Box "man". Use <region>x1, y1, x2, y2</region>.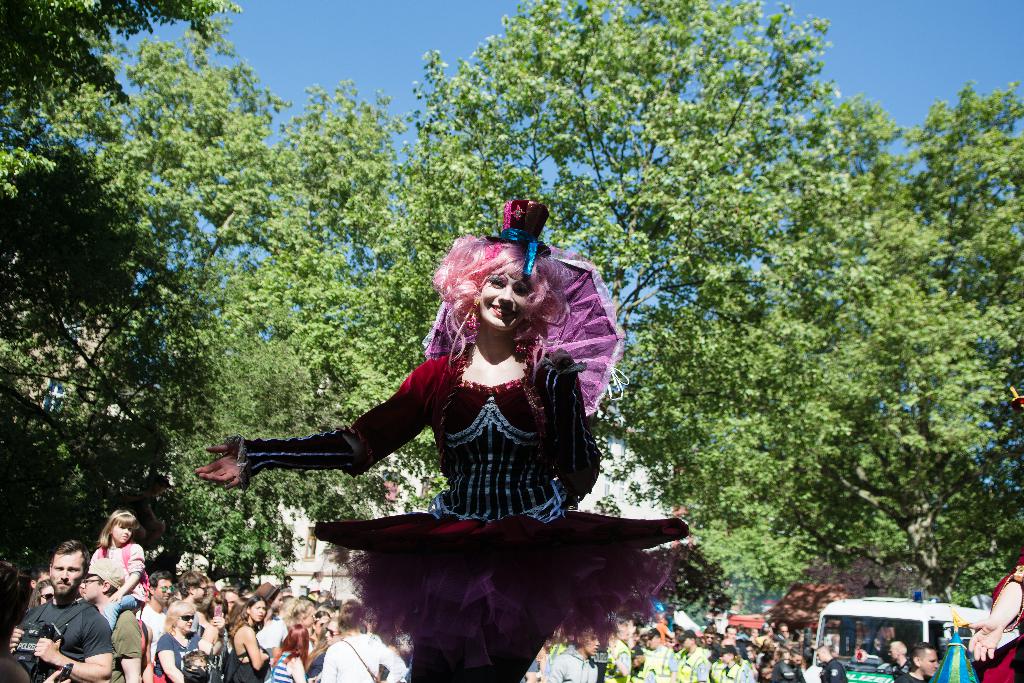
<region>257, 582, 290, 652</region>.
